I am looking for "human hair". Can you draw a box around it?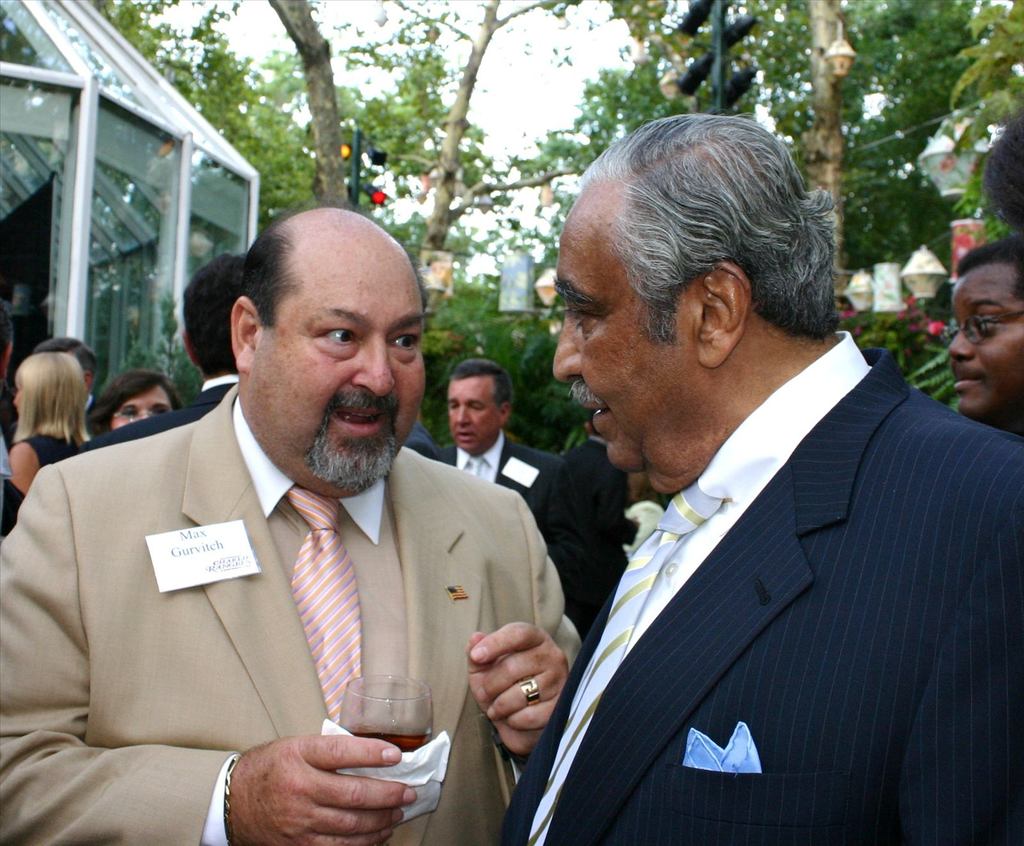
Sure, the bounding box is box(451, 355, 506, 411).
